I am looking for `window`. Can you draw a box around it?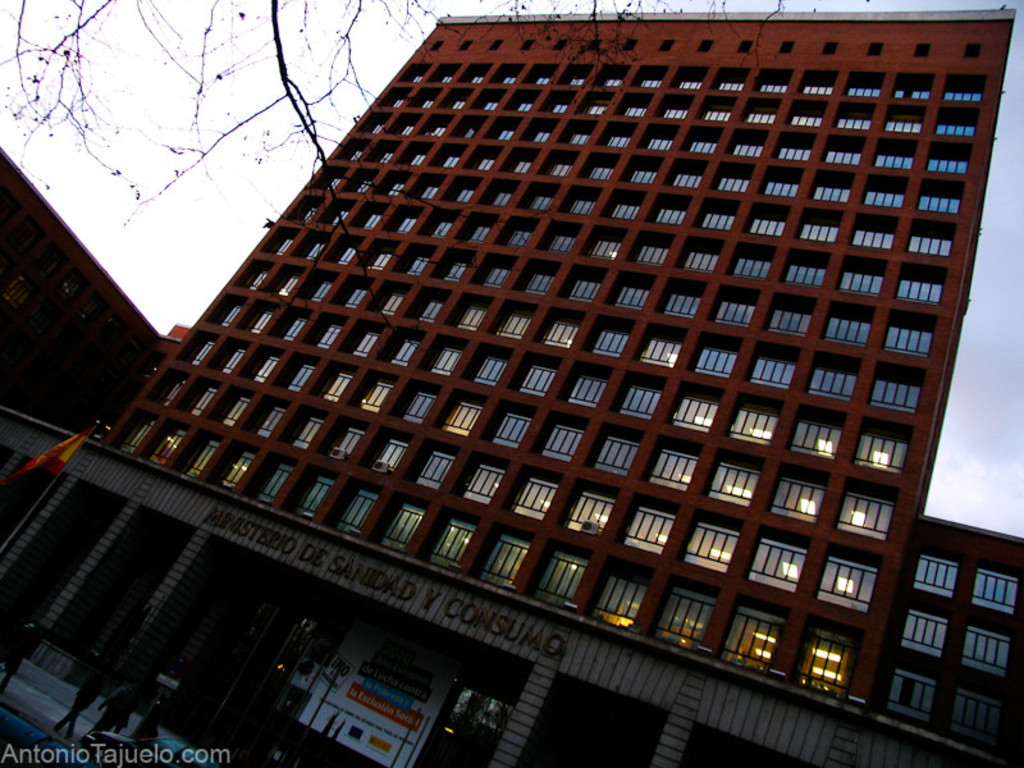
Sure, the bounding box is 890/673/938/721.
